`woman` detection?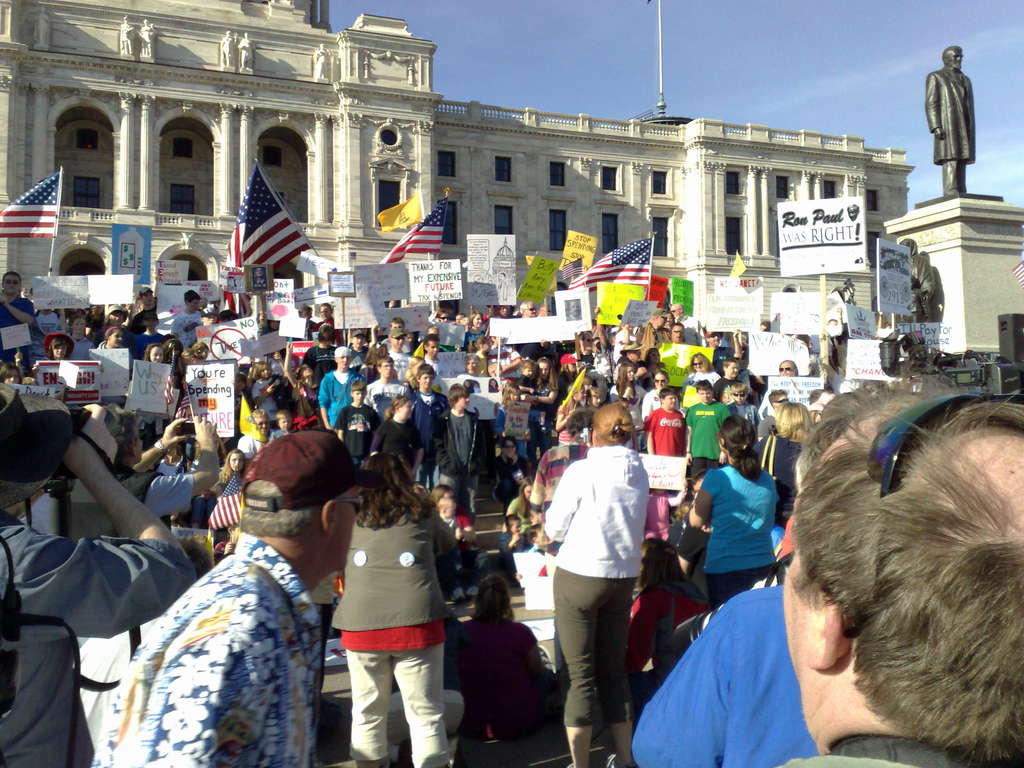
296/307/314/341
